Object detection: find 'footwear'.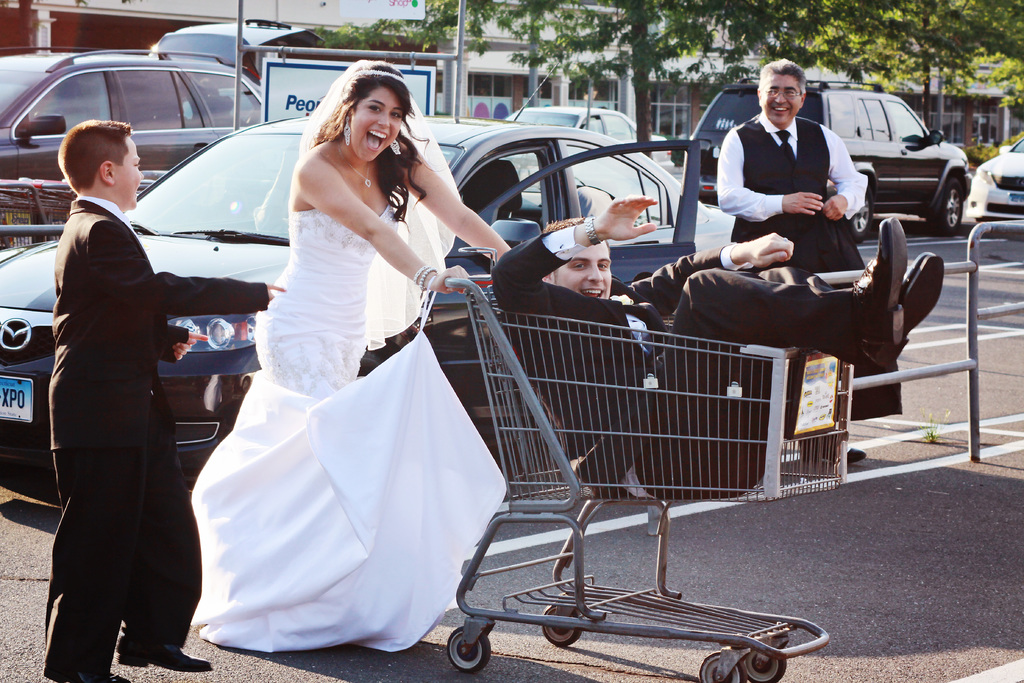
<bbox>909, 251, 944, 335</bbox>.
